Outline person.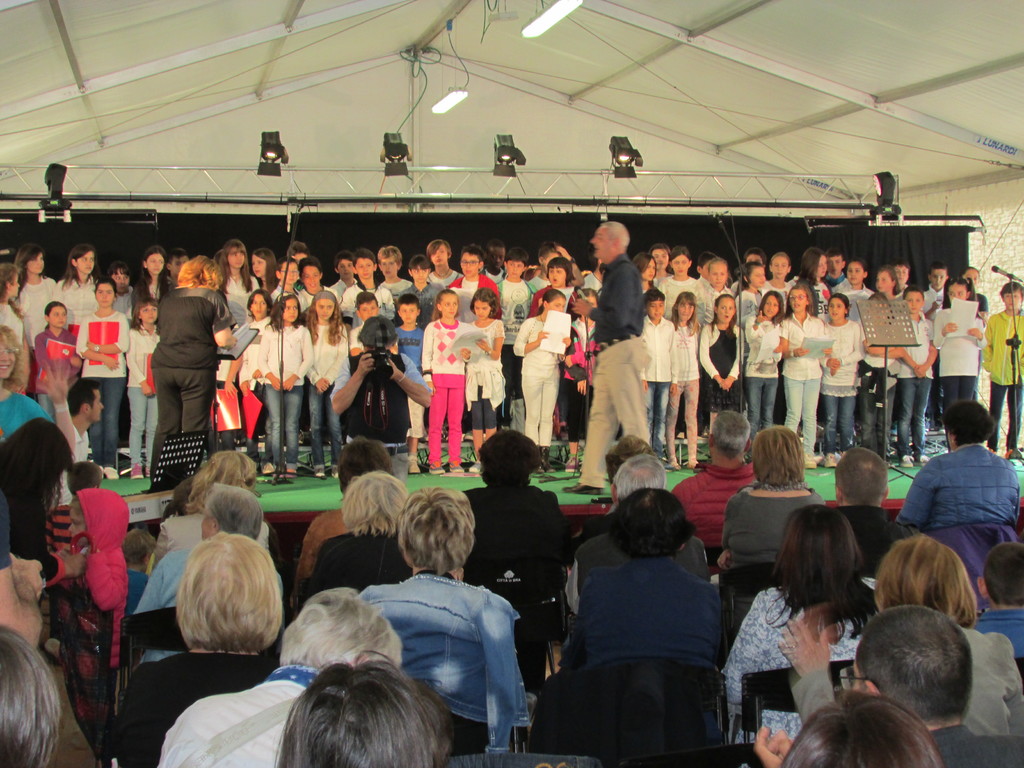
Outline: <region>812, 292, 863, 443</region>.
